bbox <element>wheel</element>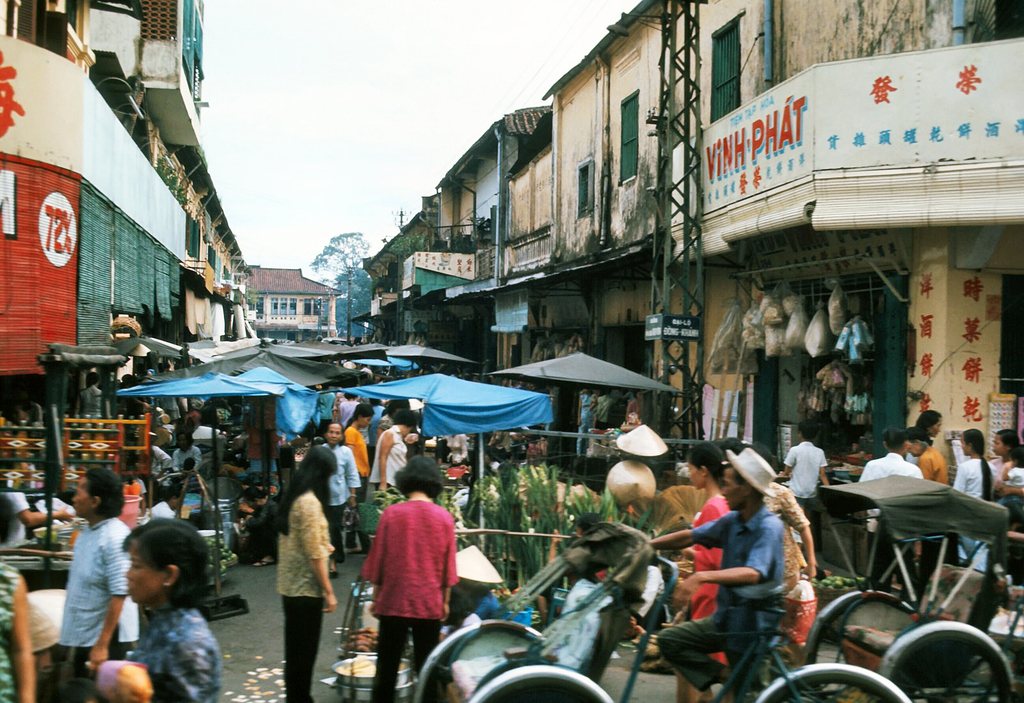
<bbox>410, 618, 552, 702</bbox>
